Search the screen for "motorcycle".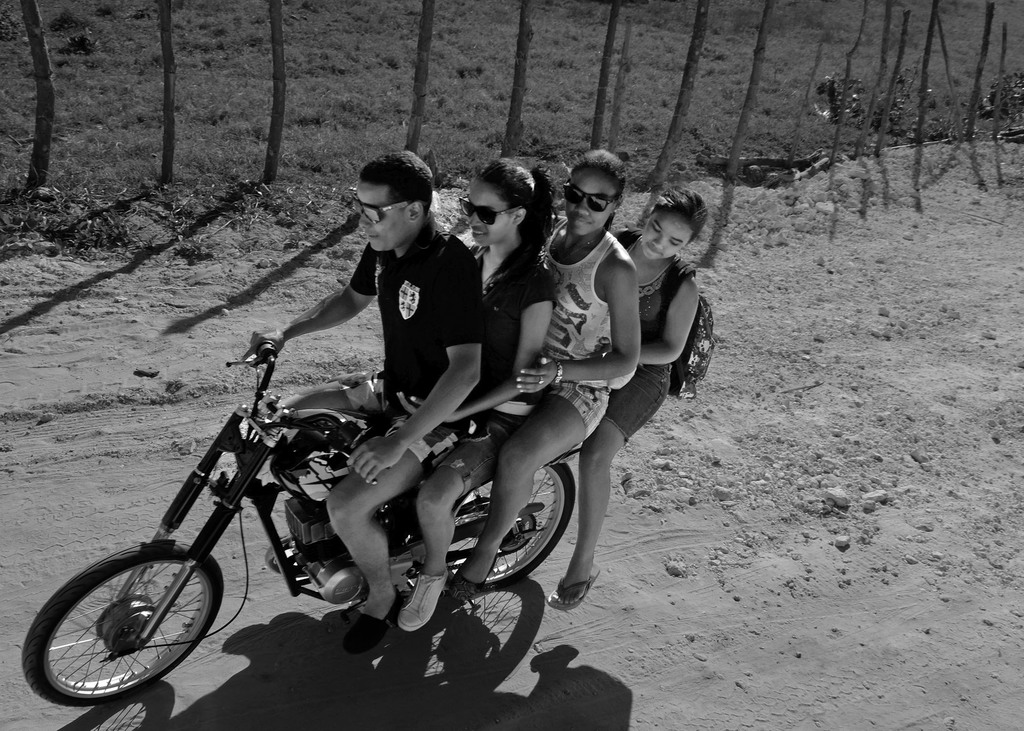
Found at <box>22,340,573,704</box>.
